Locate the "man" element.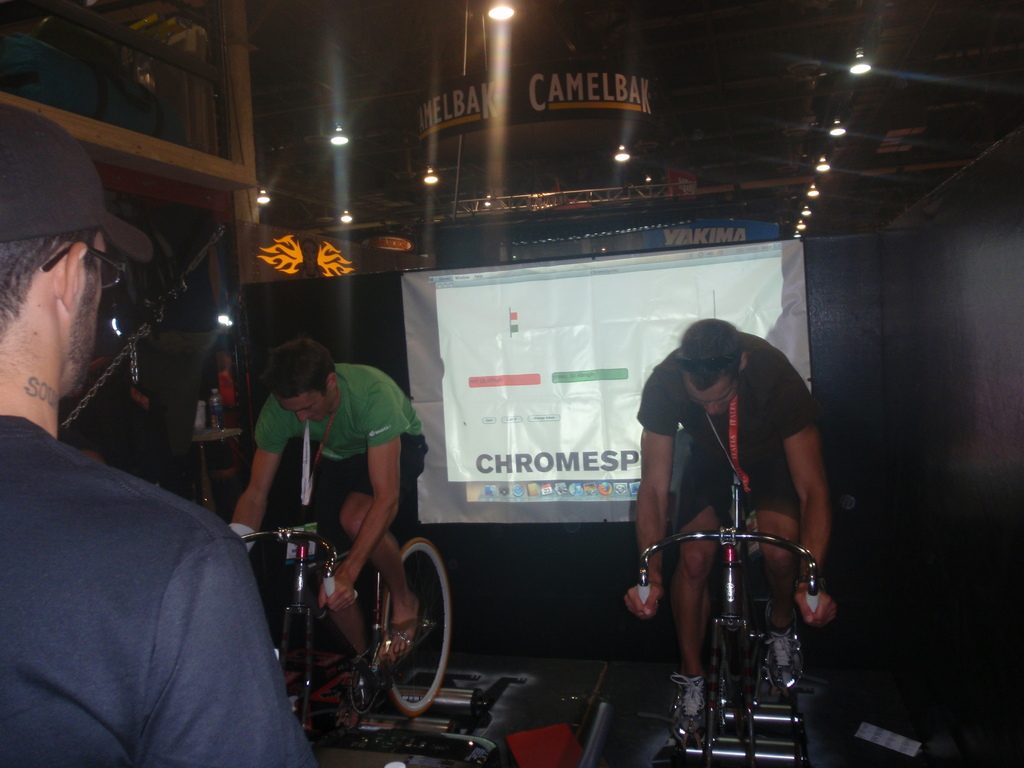
Element bbox: detection(226, 335, 435, 722).
